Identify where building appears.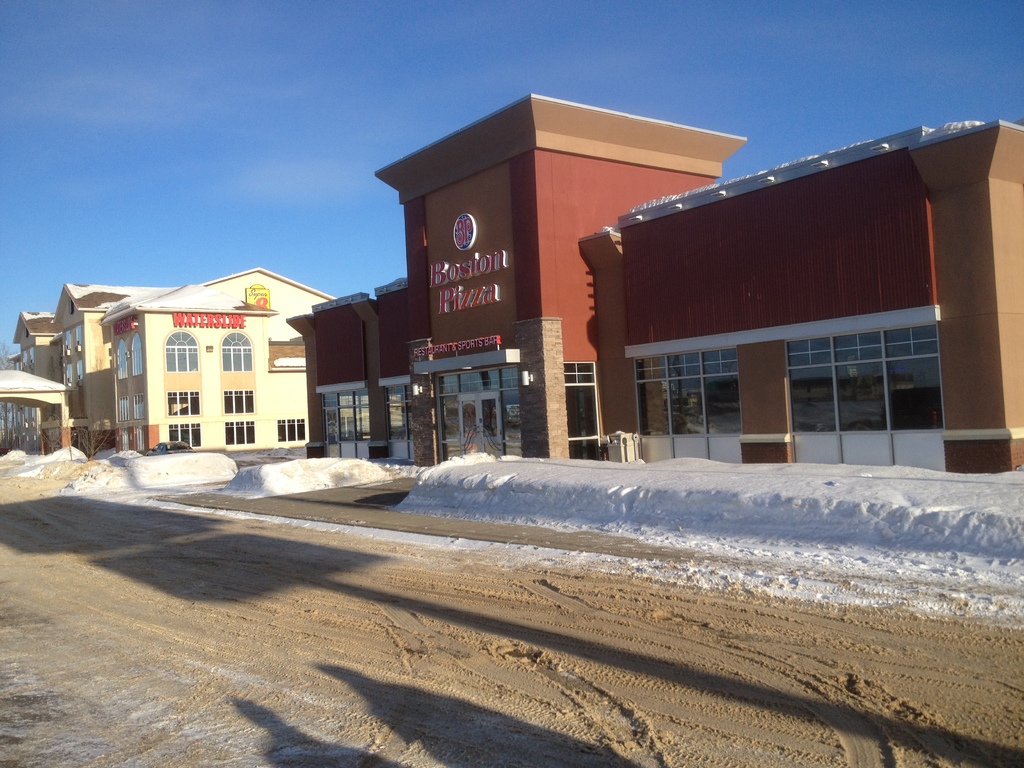
Appears at x1=280 y1=91 x2=1023 y2=474.
